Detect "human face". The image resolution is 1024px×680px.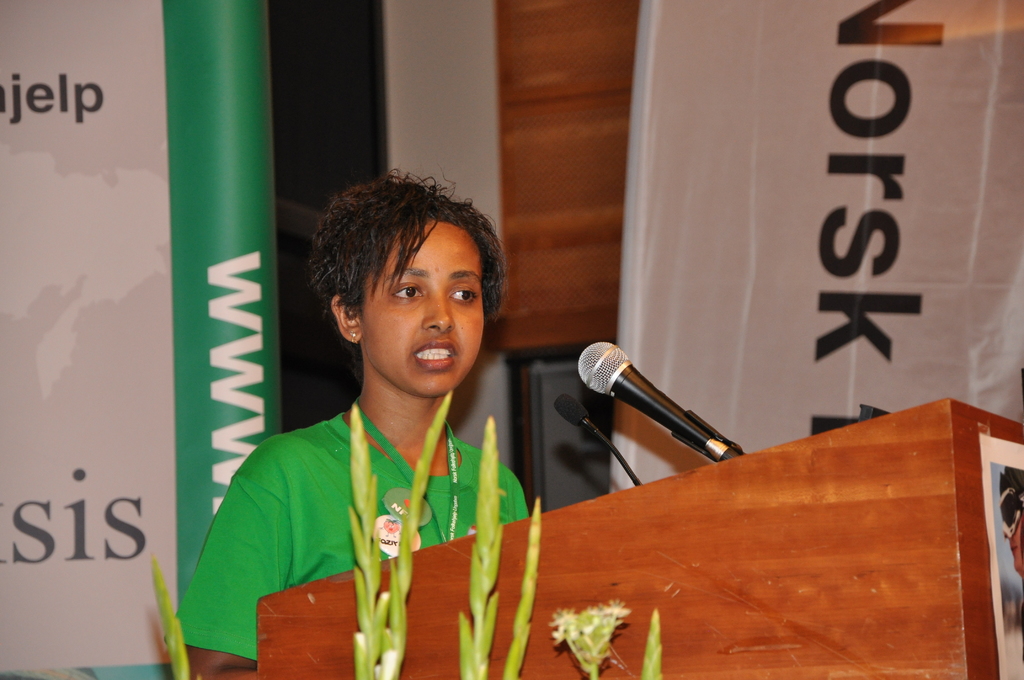
select_region(362, 224, 486, 397).
